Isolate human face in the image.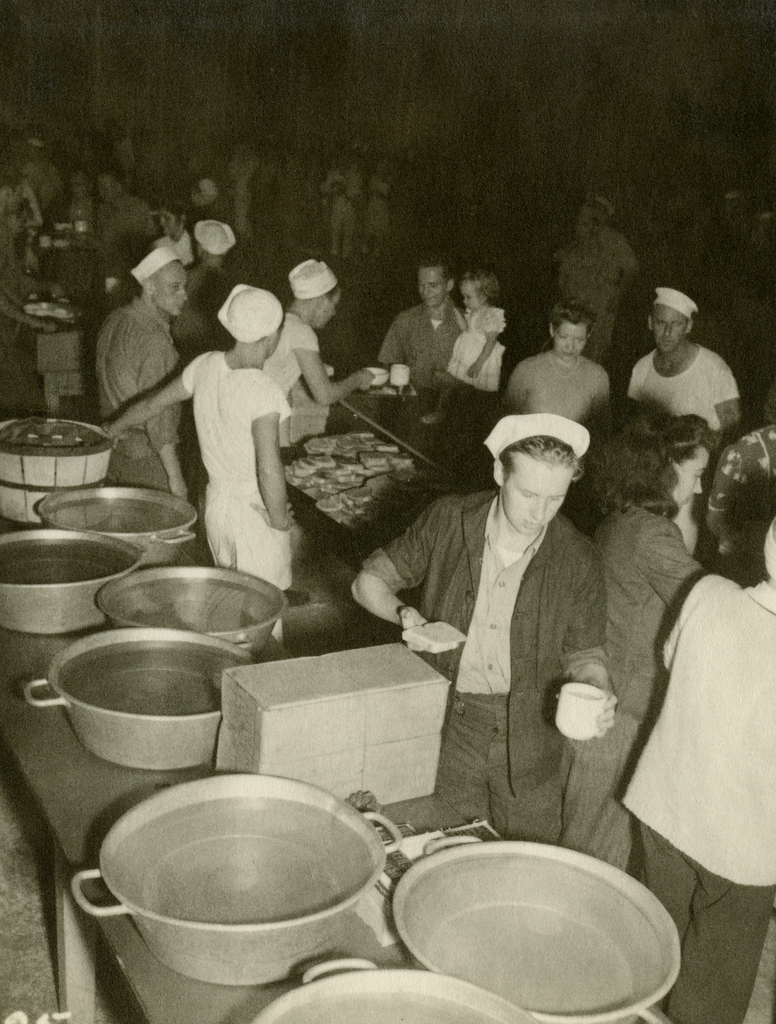
Isolated region: [left=653, top=305, right=690, bottom=354].
